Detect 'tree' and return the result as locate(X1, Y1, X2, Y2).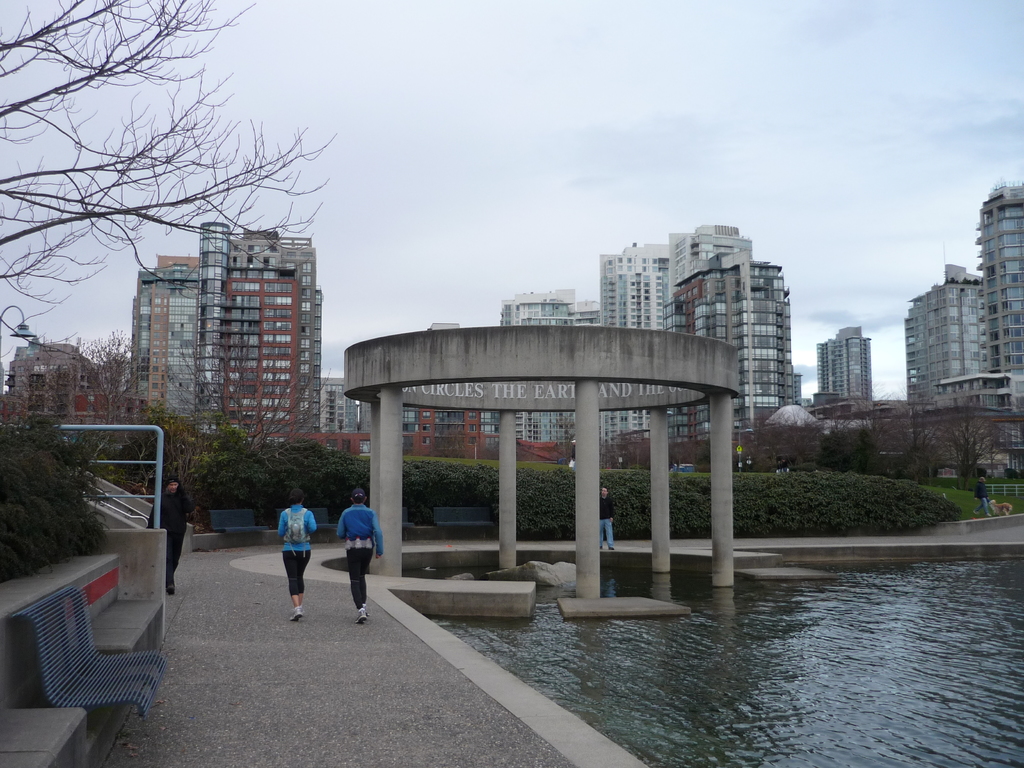
locate(0, 0, 345, 360).
